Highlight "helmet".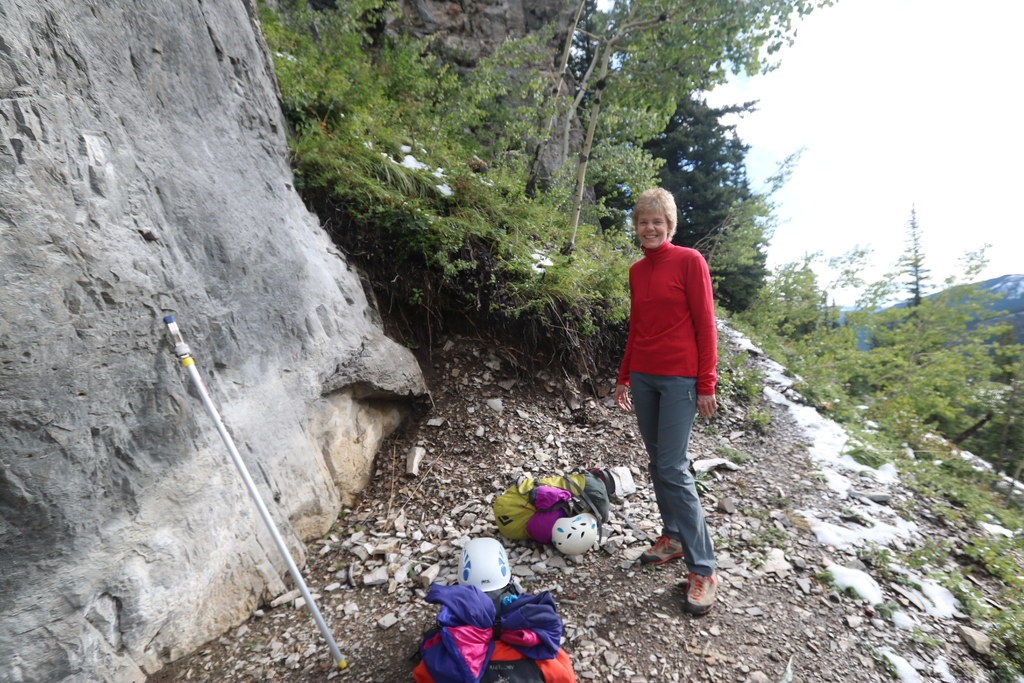
Highlighted region: pyautogui.locateOnScreen(553, 511, 600, 554).
